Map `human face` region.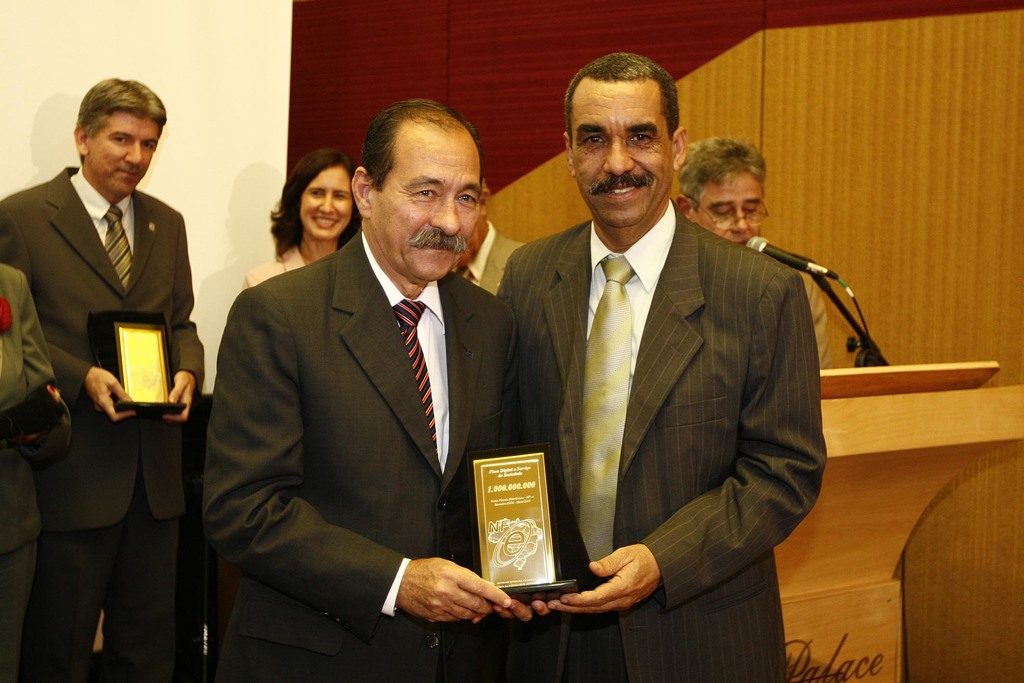
Mapped to [570,79,671,224].
